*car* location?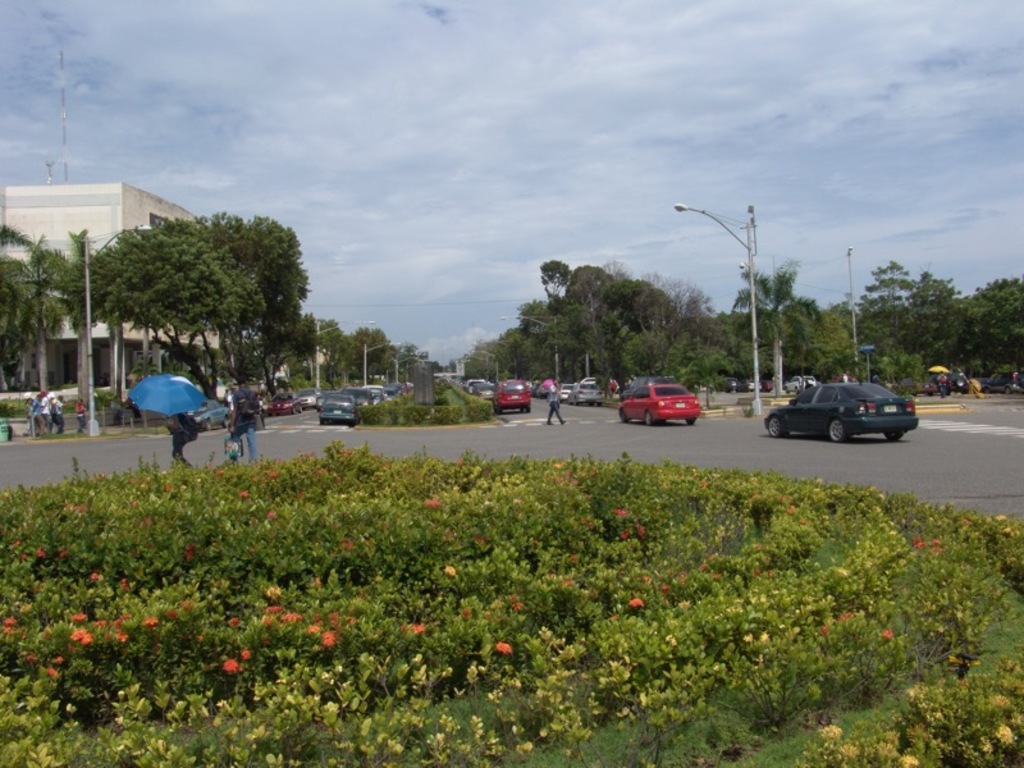
315 390 360 428
